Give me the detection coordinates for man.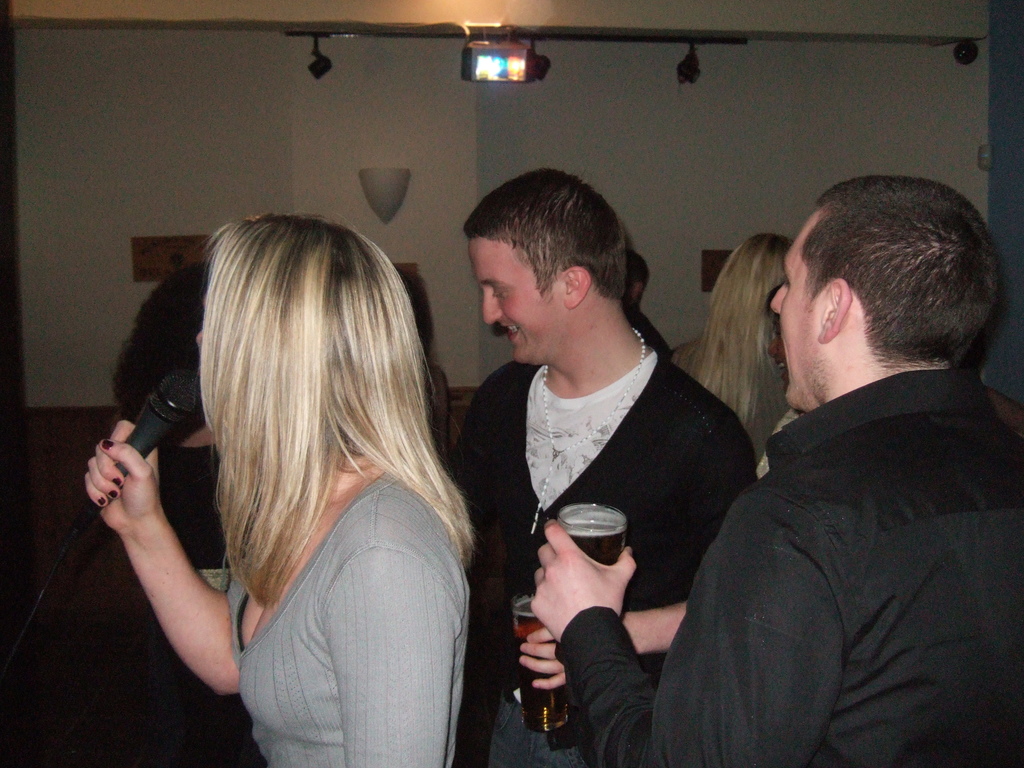
[529,169,1023,767].
